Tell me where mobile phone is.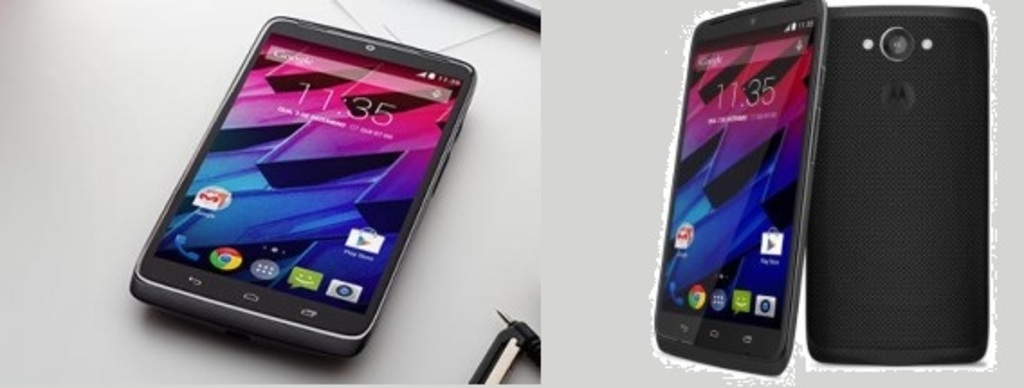
mobile phone is at [651, 0, 817, 381].
